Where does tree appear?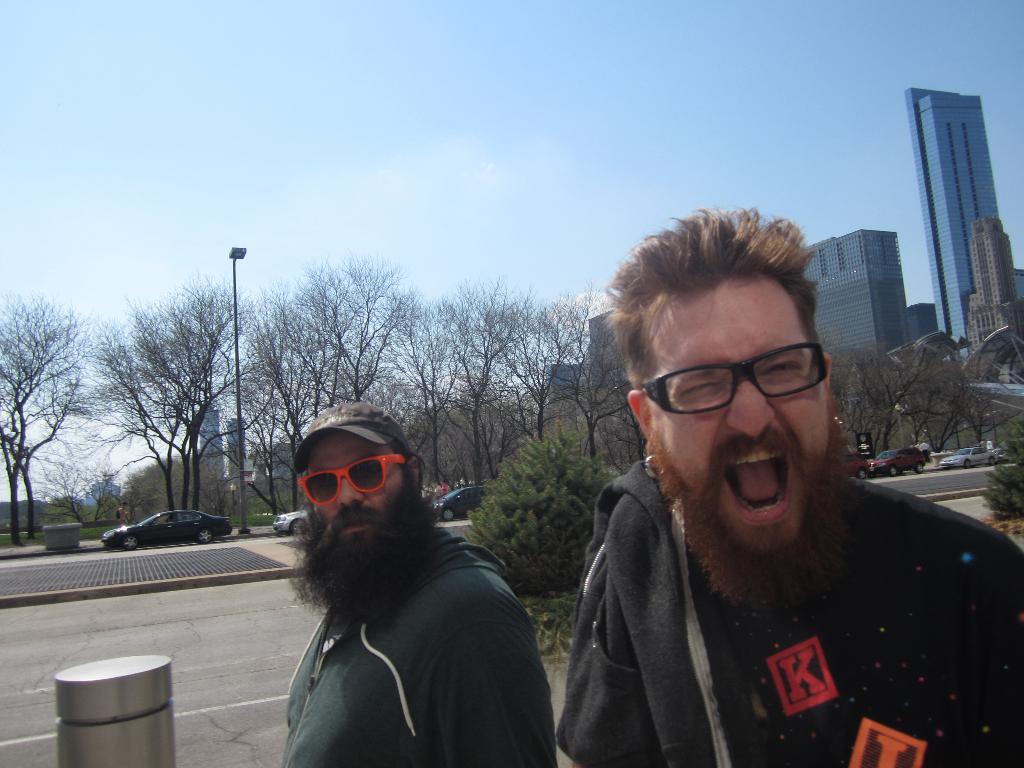
Appears at <bbox>64, 230, 294, 587</bbox>.
